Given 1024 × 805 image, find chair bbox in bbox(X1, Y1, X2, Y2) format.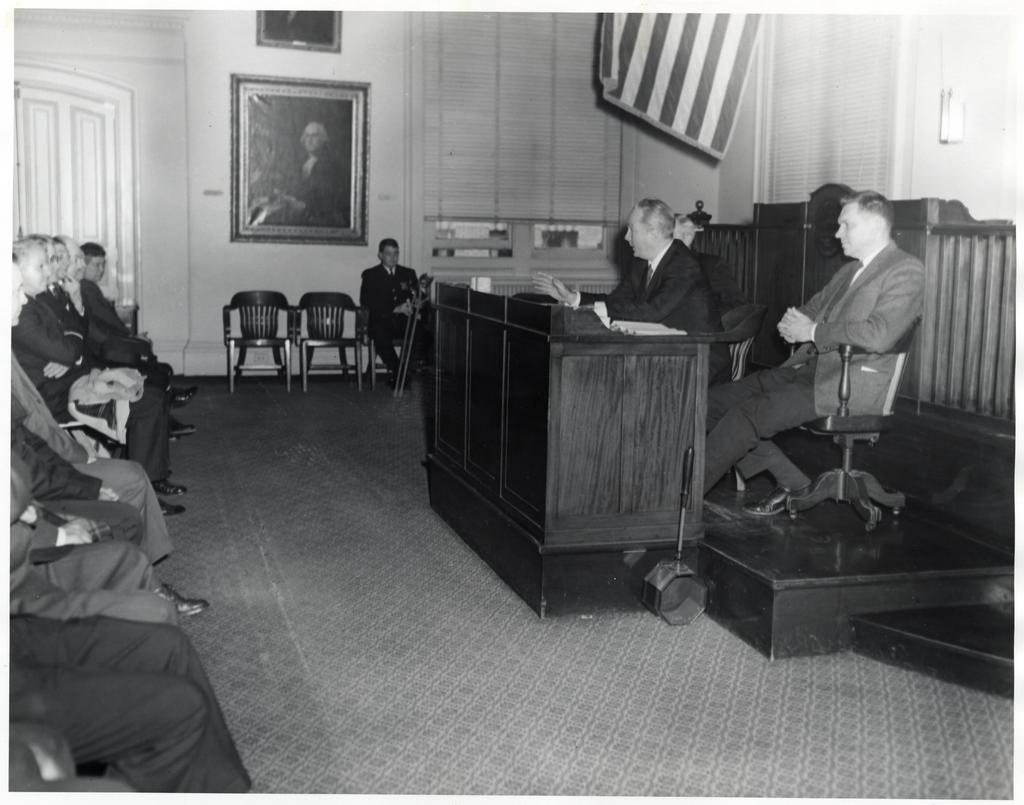
bbox(296, 289, 363, 389).
